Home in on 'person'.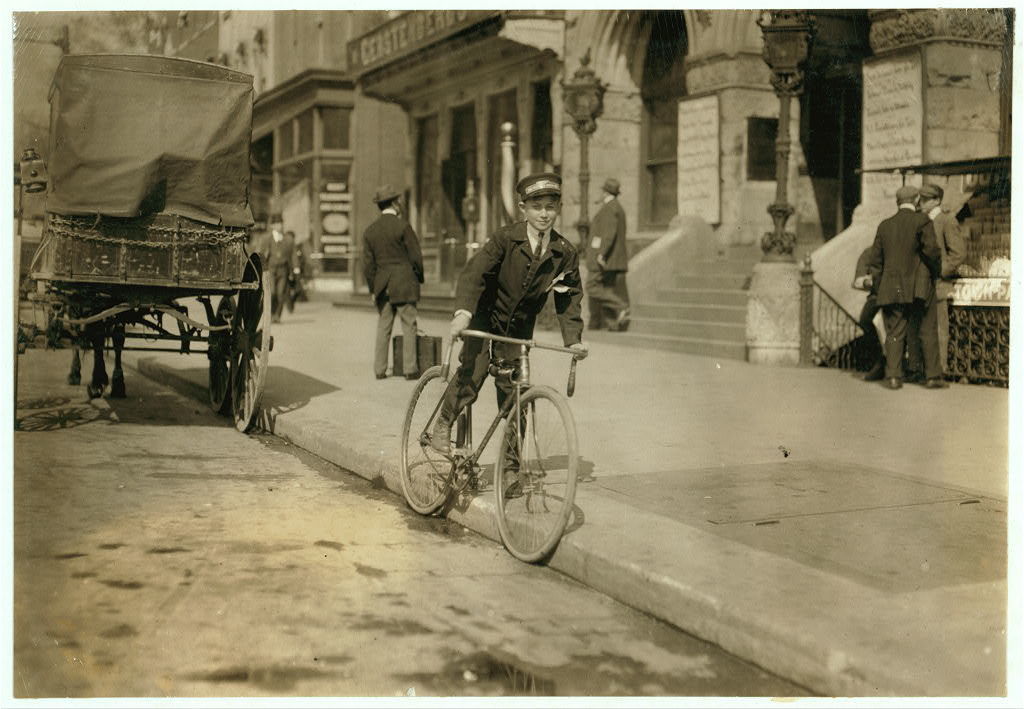
Homed in at {"x1": 576, "y1": 179, "x2": 629, "y2": 332}.
